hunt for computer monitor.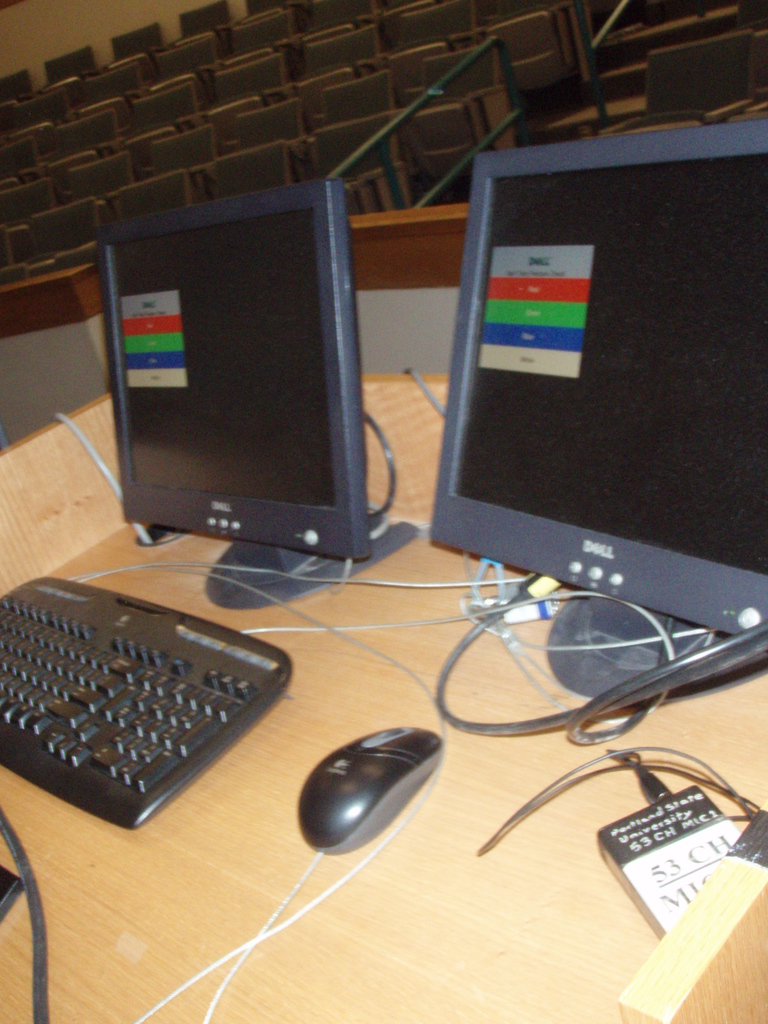
Hunted down at 431/116/767/698.
